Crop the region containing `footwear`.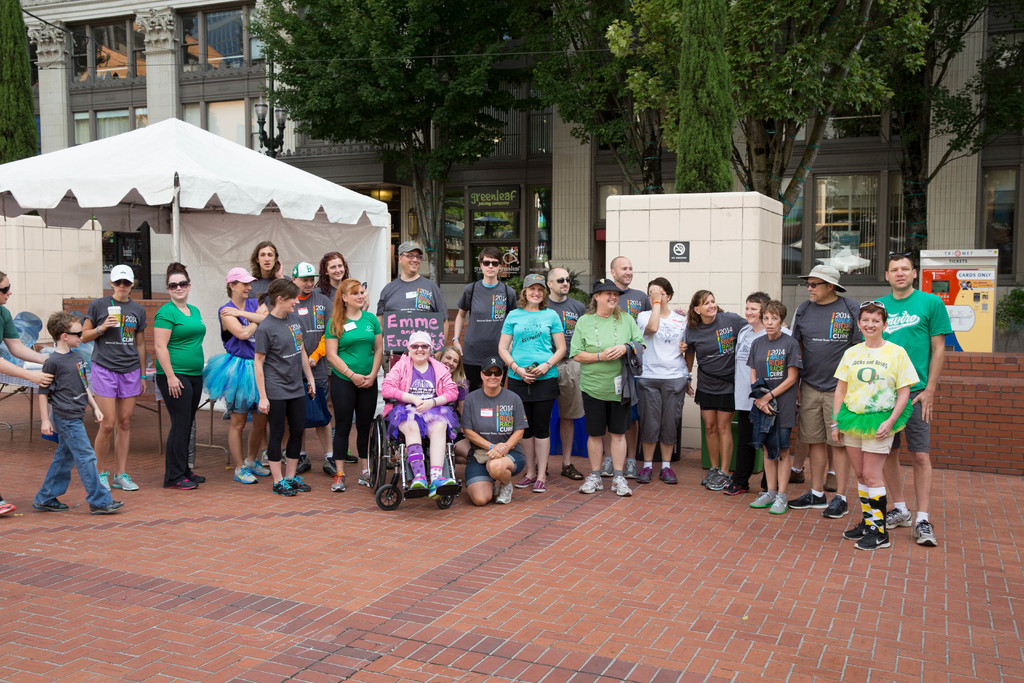
Crop region: (left=498, top=477, right=515, bottom=504).
